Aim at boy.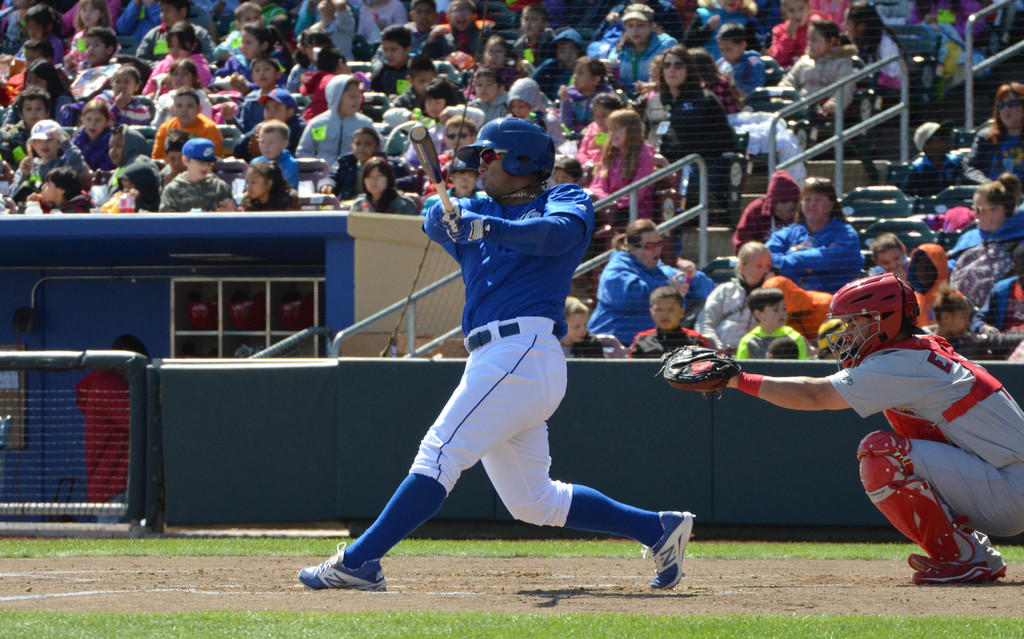
Aimed at <box>627,280,717,359</box>.
